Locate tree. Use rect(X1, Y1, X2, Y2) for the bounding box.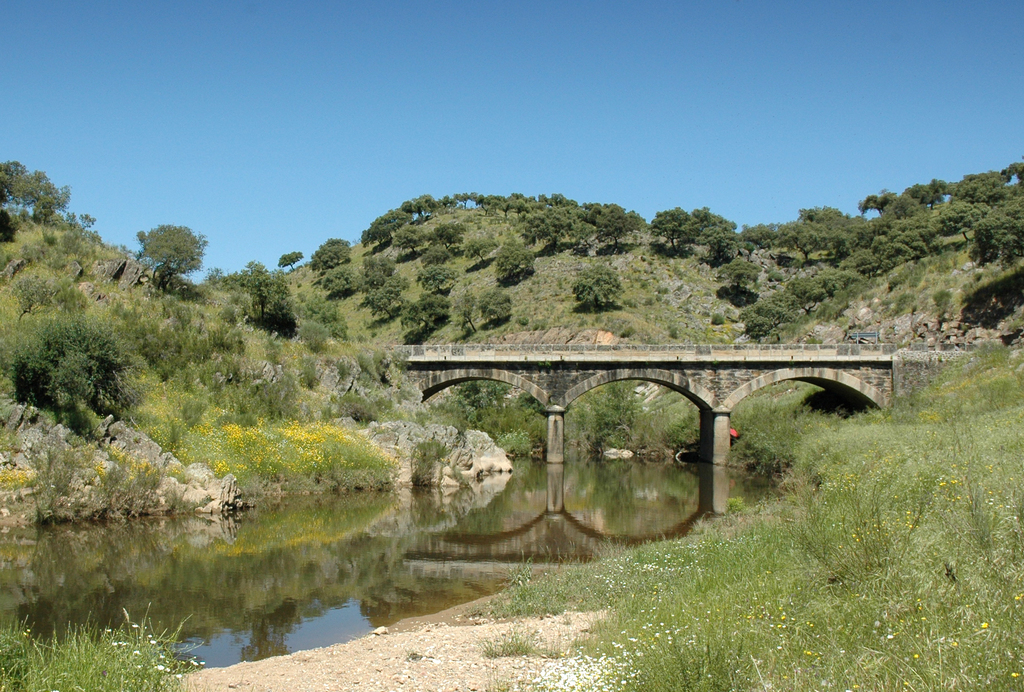
rect(0, 161, 28, 204).
